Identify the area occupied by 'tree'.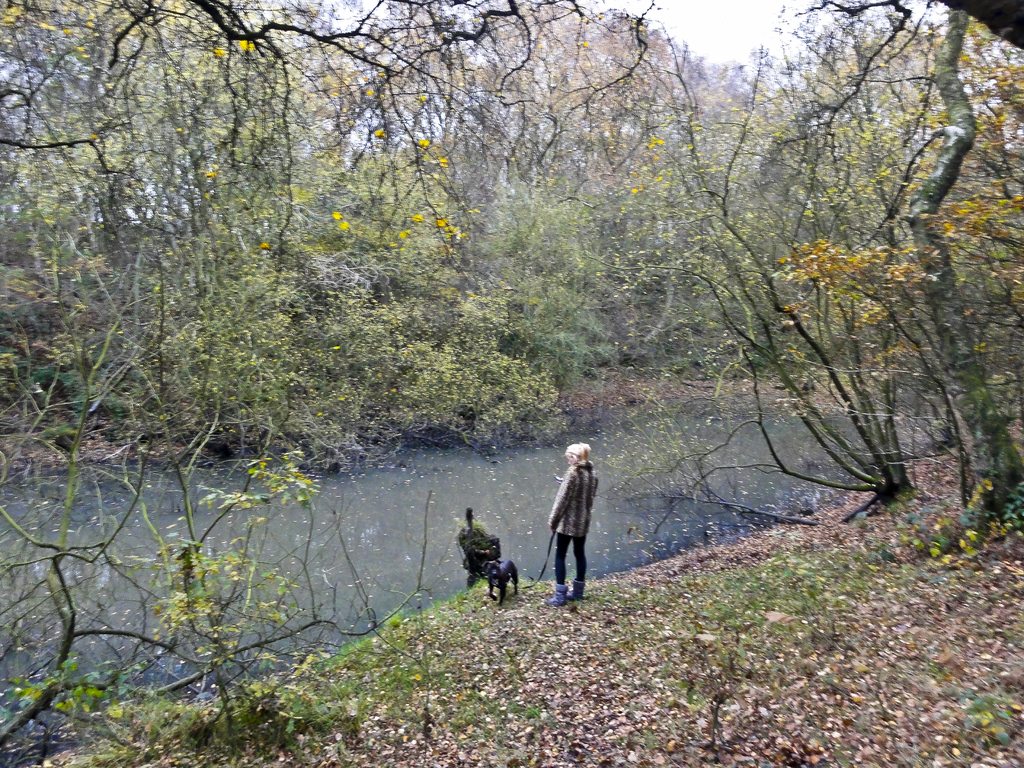
Area: <box>509,0,918,534</box>.
